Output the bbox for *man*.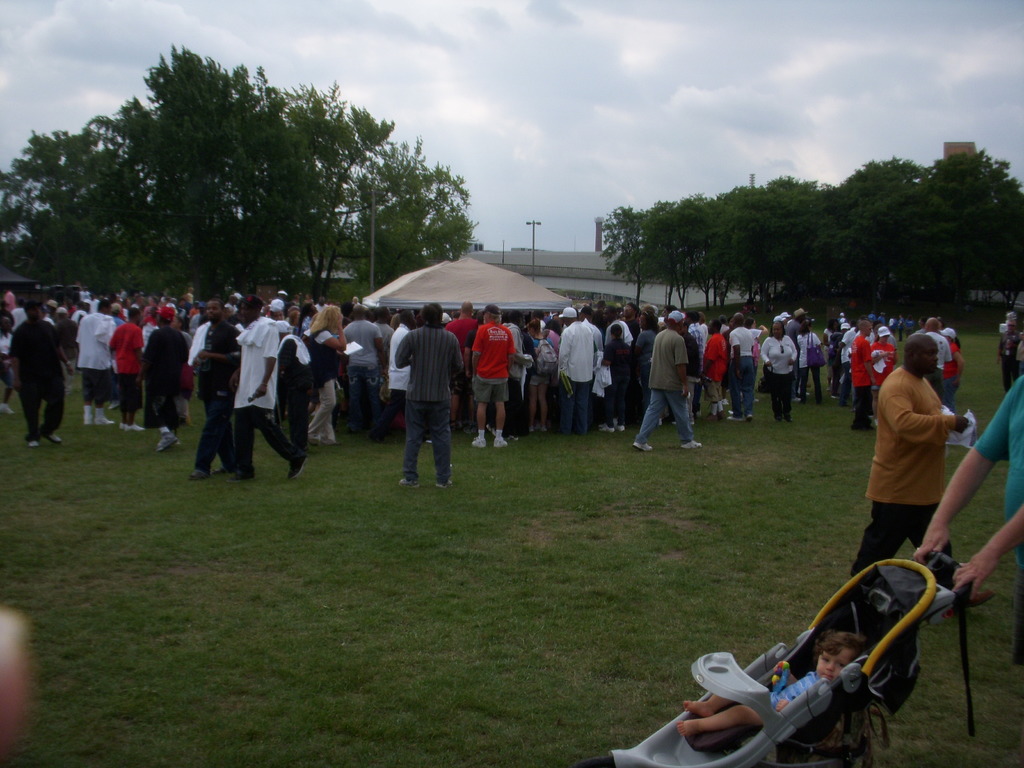
bbox(628, 310, 704, 452).
